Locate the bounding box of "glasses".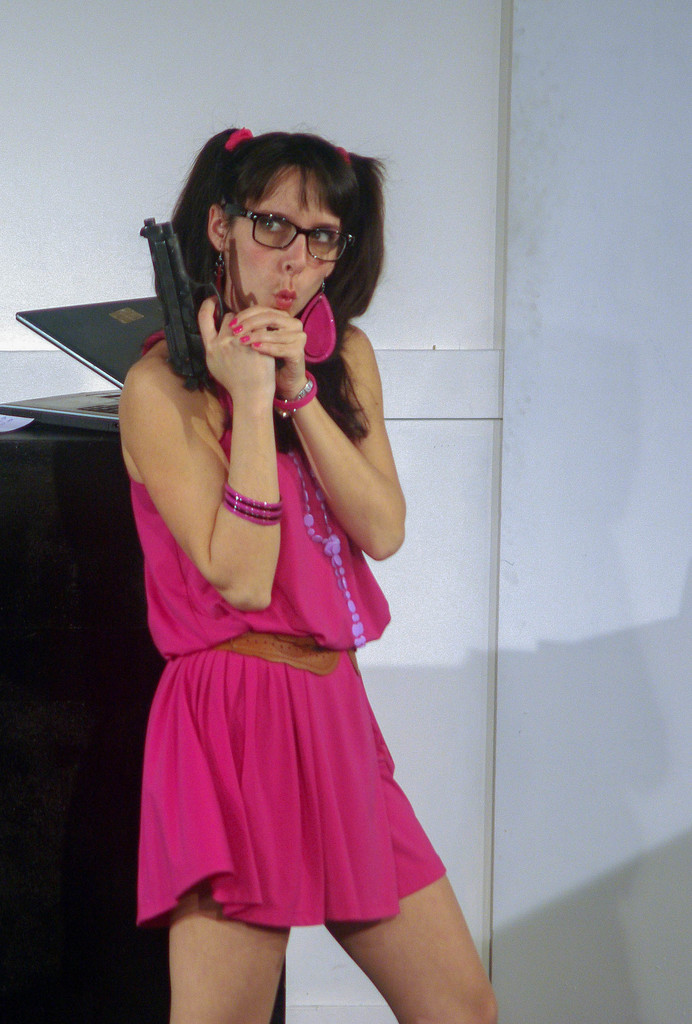
Bounding box: [214, 202, 353, 249].
